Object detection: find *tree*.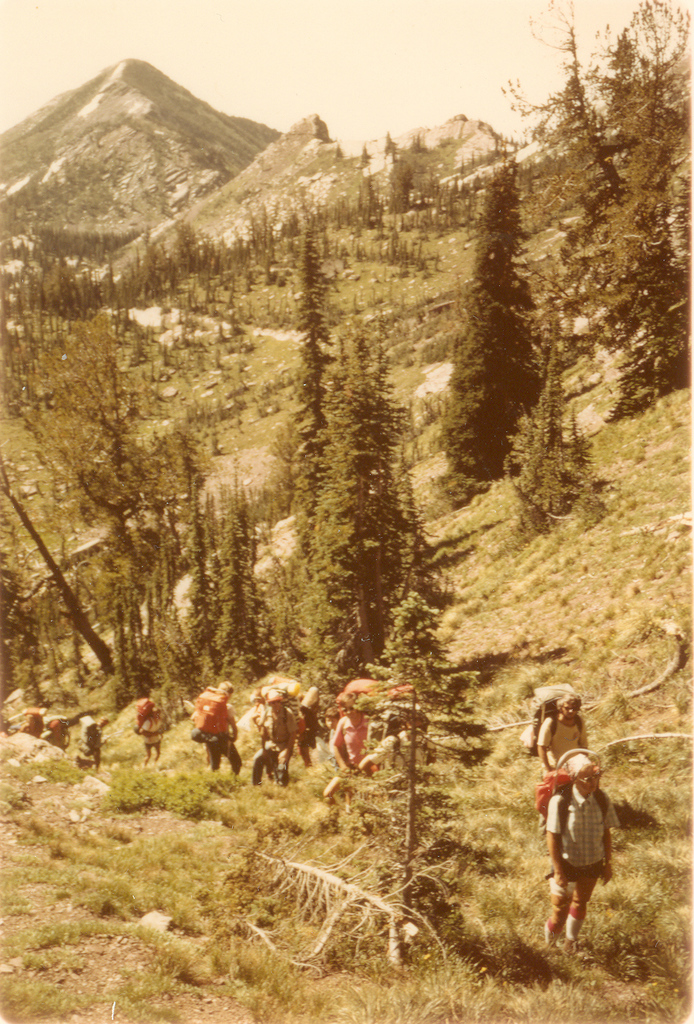
511:22:629:206.
